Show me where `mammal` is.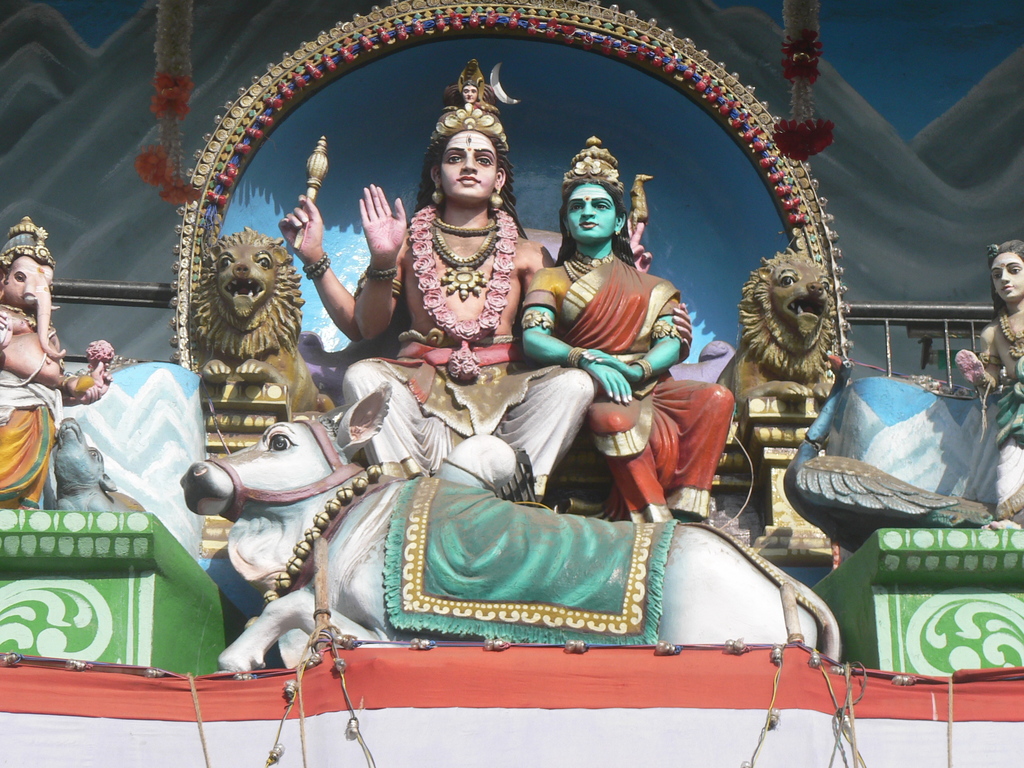
`mammal` is at 0:214:115:497.
